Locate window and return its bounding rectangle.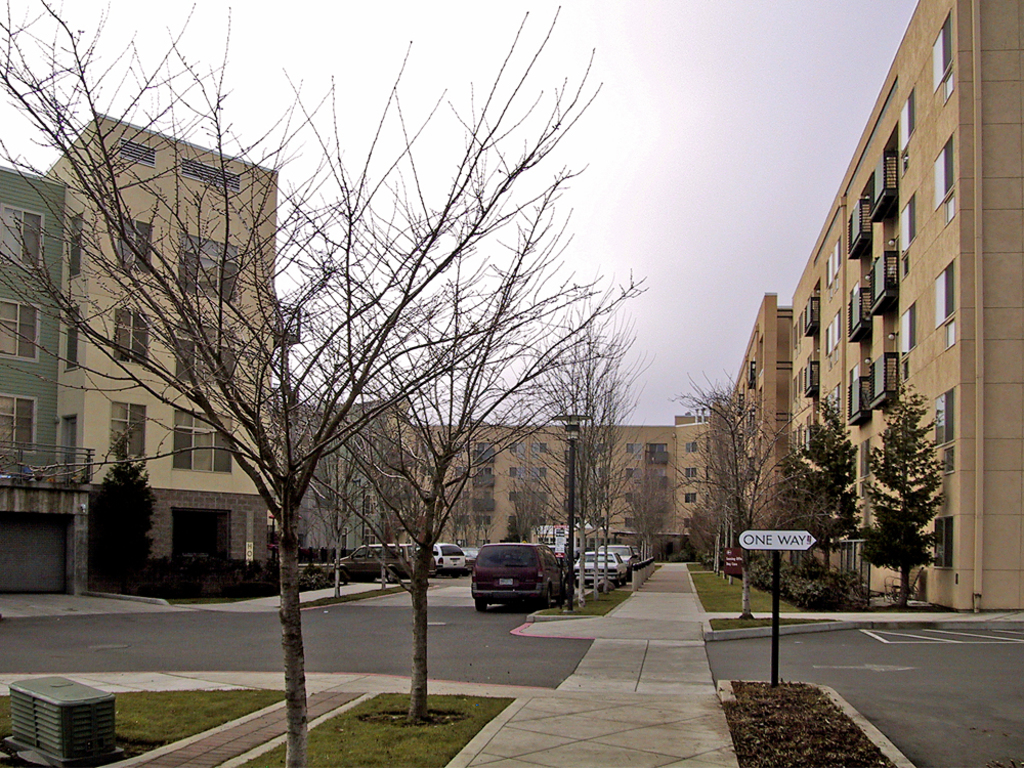
<region>930, 262, 959, 324</region>.
